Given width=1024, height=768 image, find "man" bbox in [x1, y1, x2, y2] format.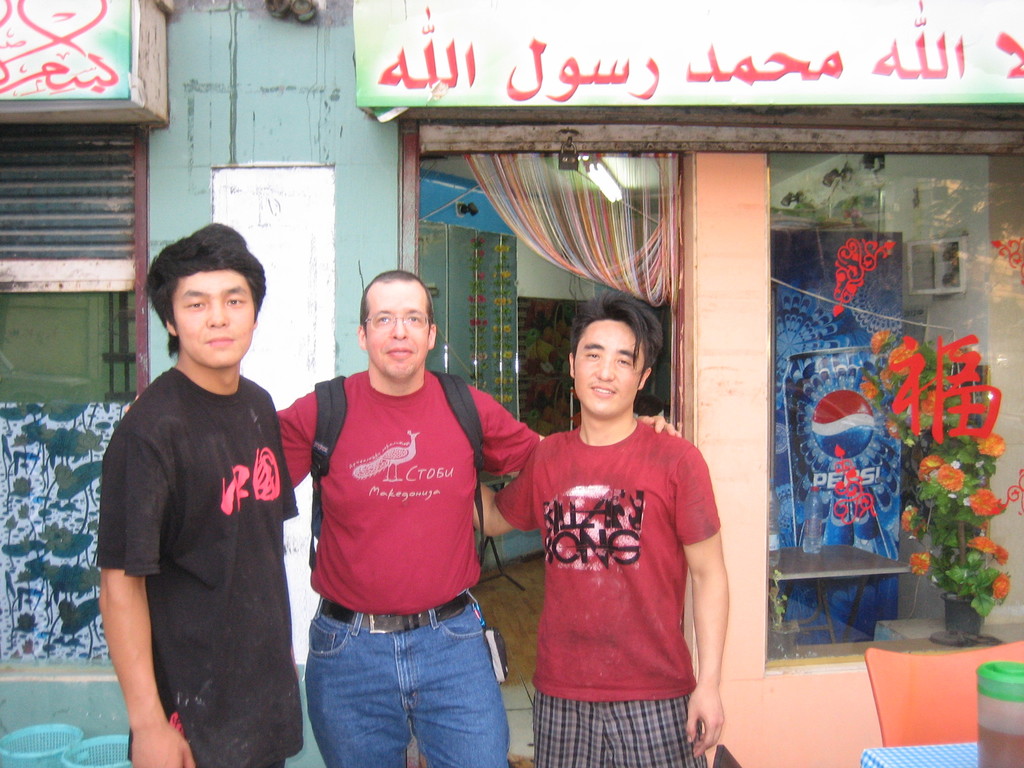
[278, 262, 678, 767].
